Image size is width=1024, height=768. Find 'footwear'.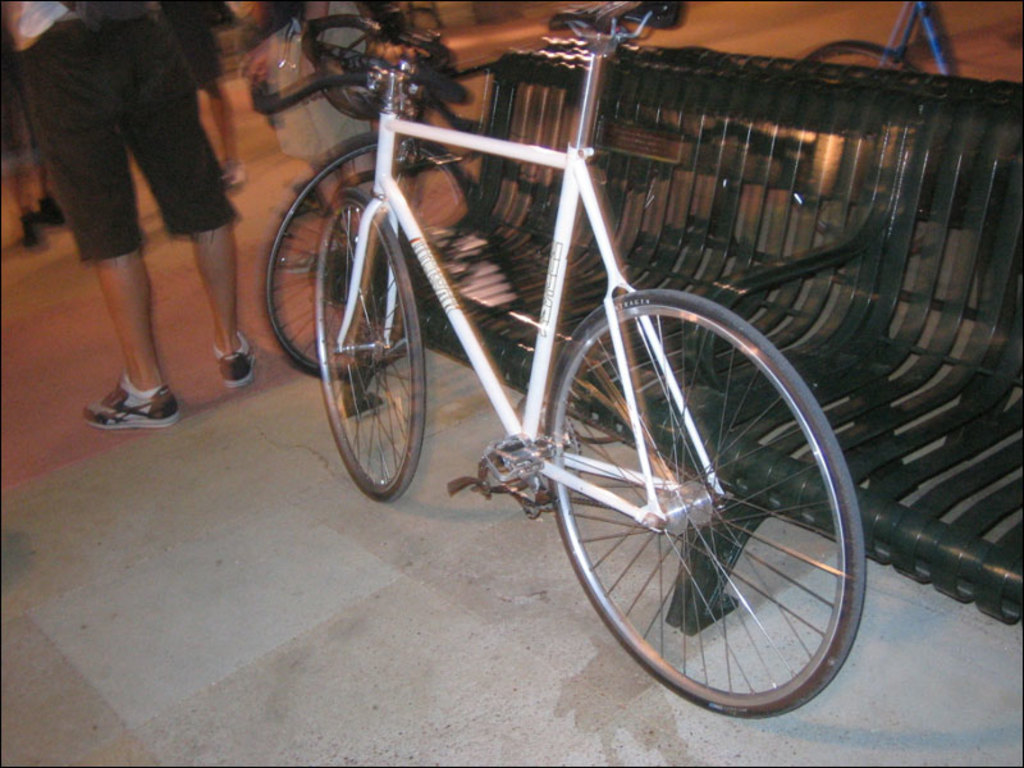
box(84, 357, 169, 430).
